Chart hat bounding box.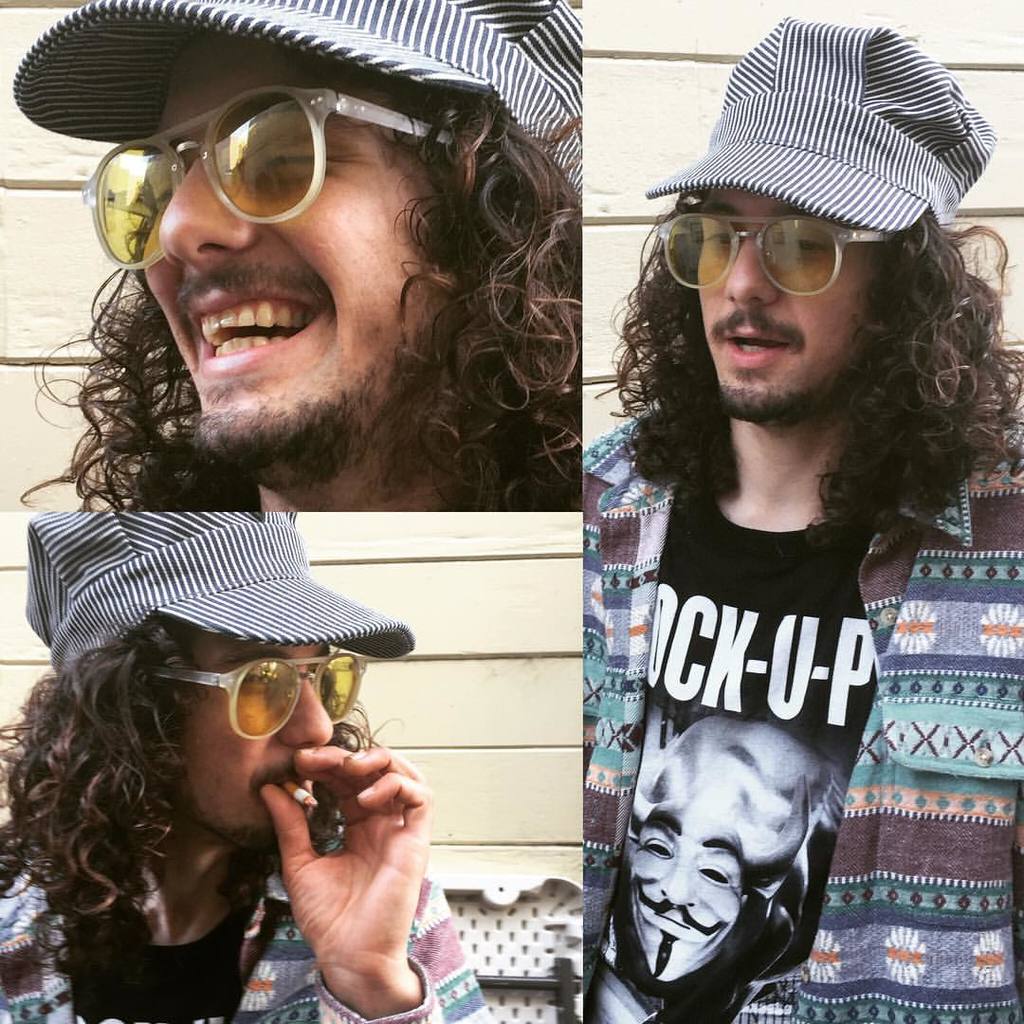
Charted: [19, 513, 411, 690].
